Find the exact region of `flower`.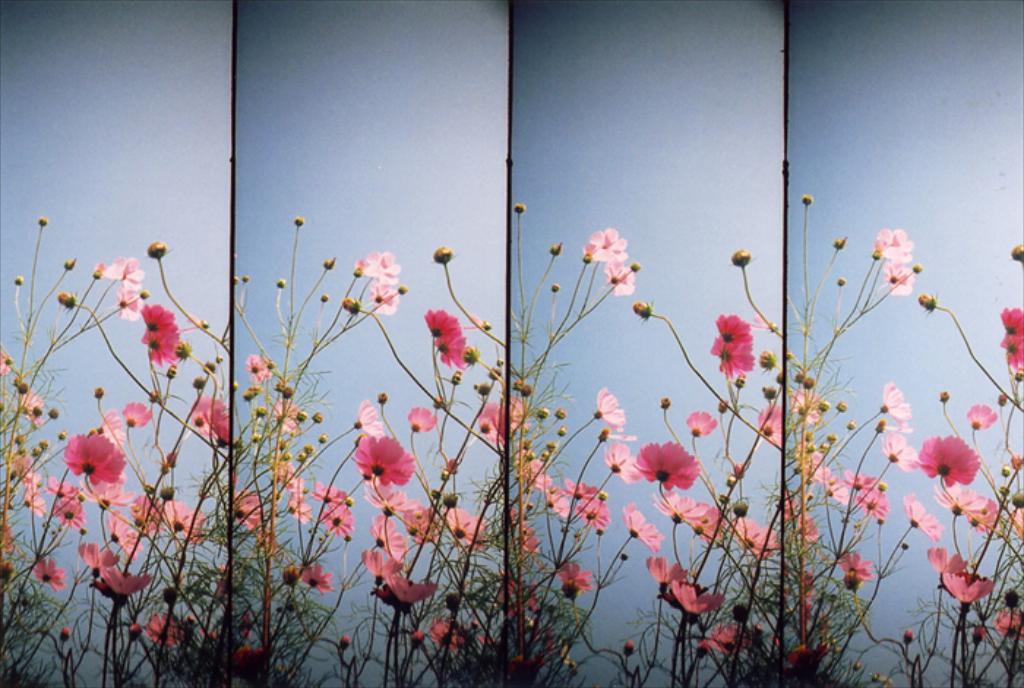
Exact region: detection(521, 384, 531, 392).
